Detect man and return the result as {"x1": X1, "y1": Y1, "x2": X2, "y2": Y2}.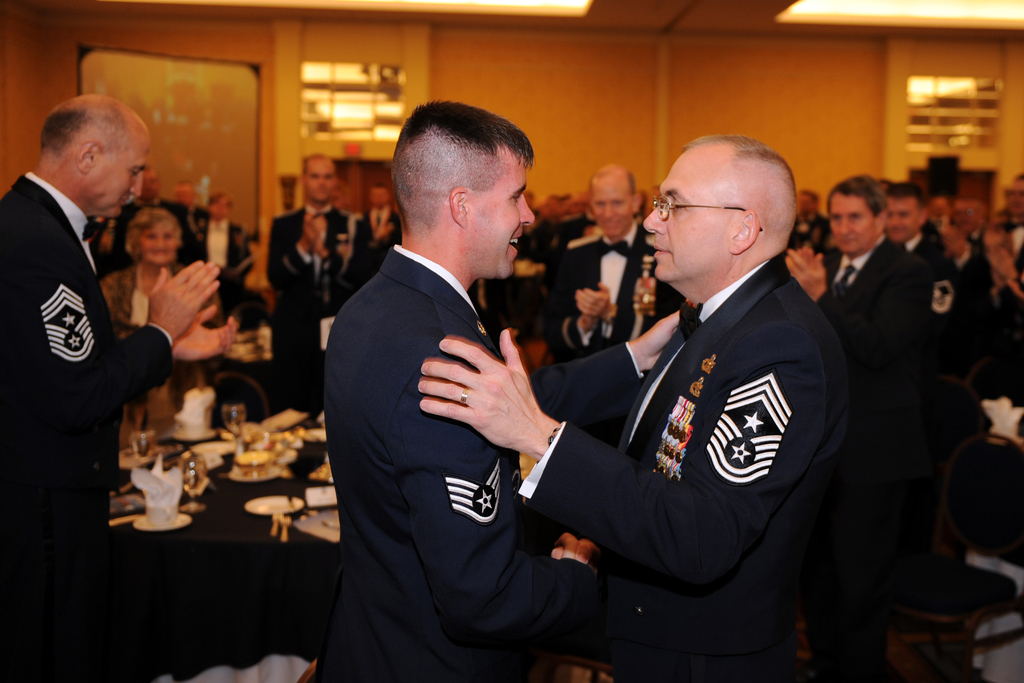
{"x1": 765, "y1": 163, "x2": 924, "y2": 682}.
